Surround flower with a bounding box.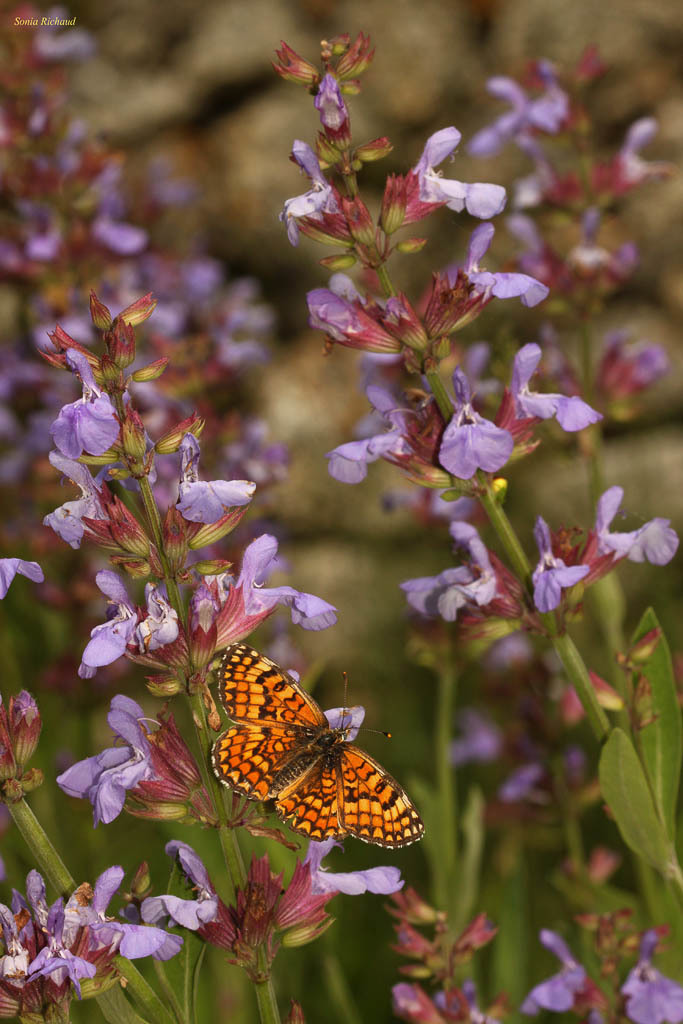
{"left": 519, "top": 923, "right": 602, "bottom": 1019}.
